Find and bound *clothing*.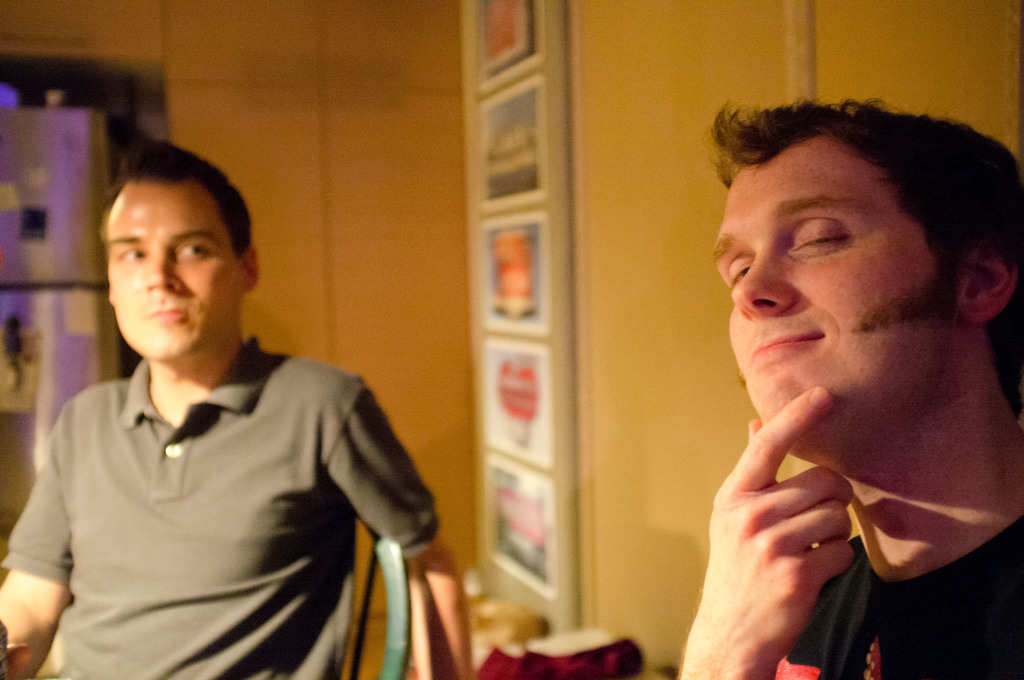
Bound: BBox(22, 289, 438, 677).
